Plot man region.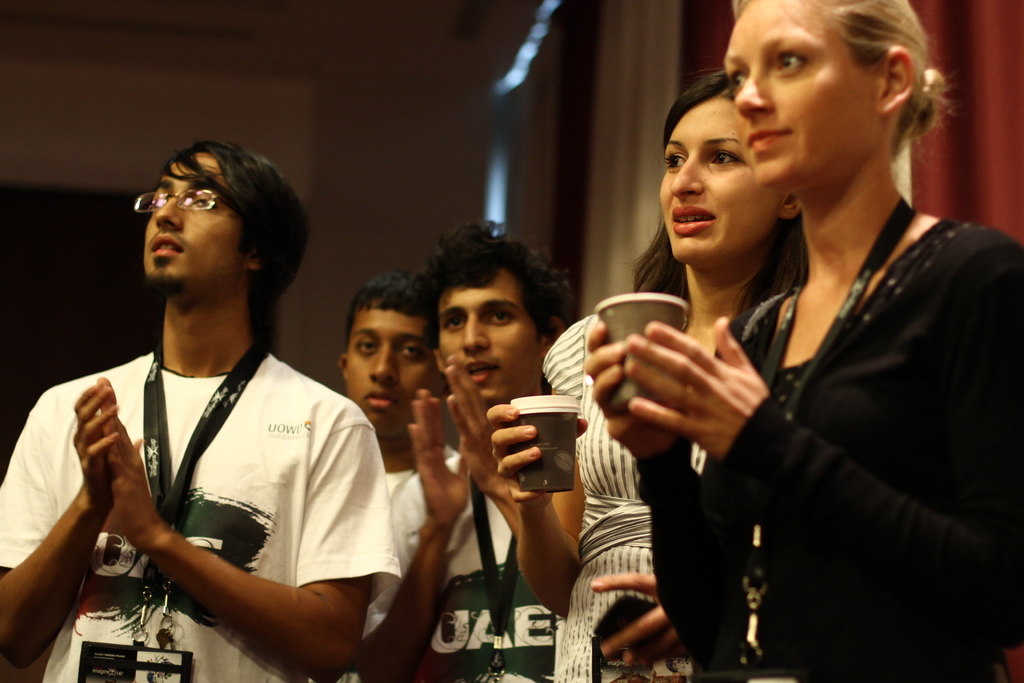
Plotted at [23,133,460,682].
